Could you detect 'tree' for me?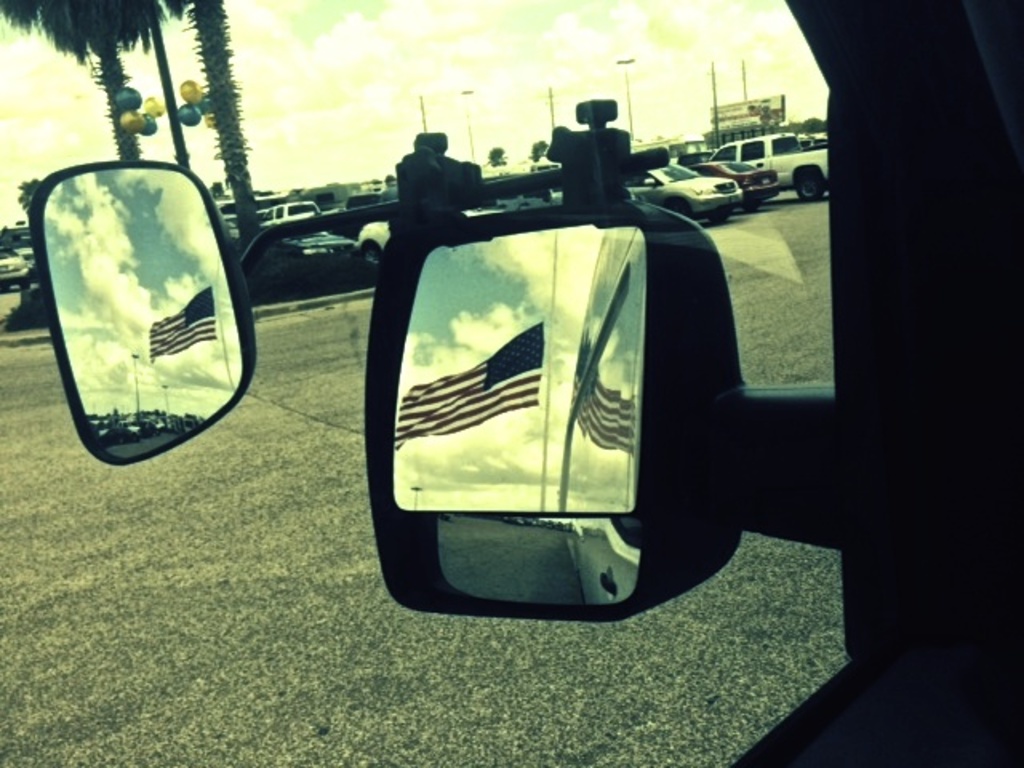
Detection result: pyautogui.locateOnScreen(528, 136, 549, 160).
